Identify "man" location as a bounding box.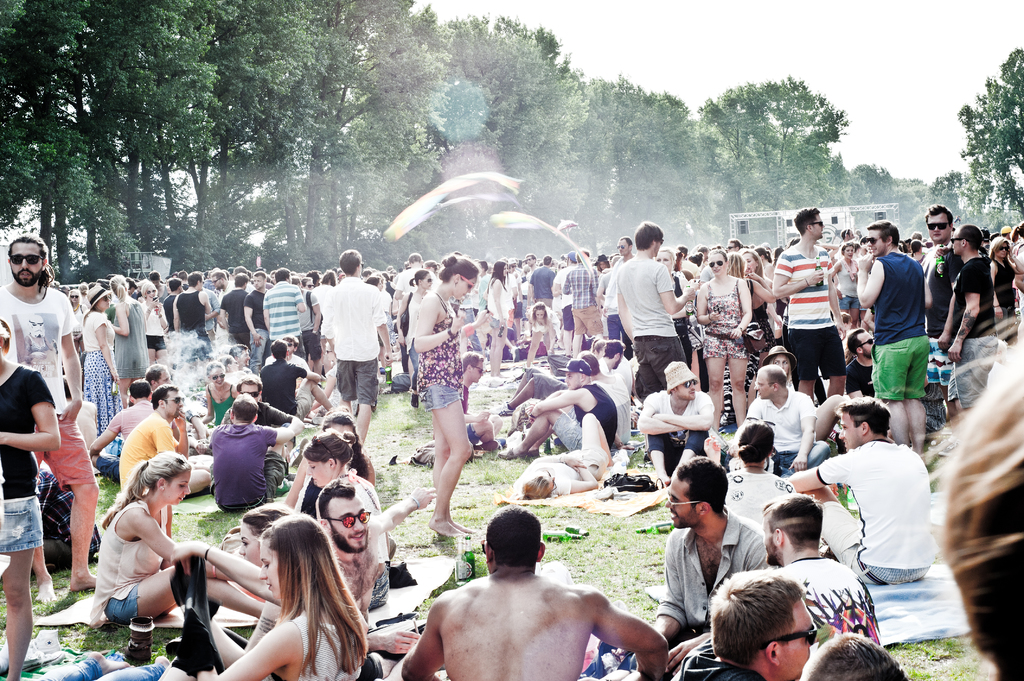
(226,341,247,366).
